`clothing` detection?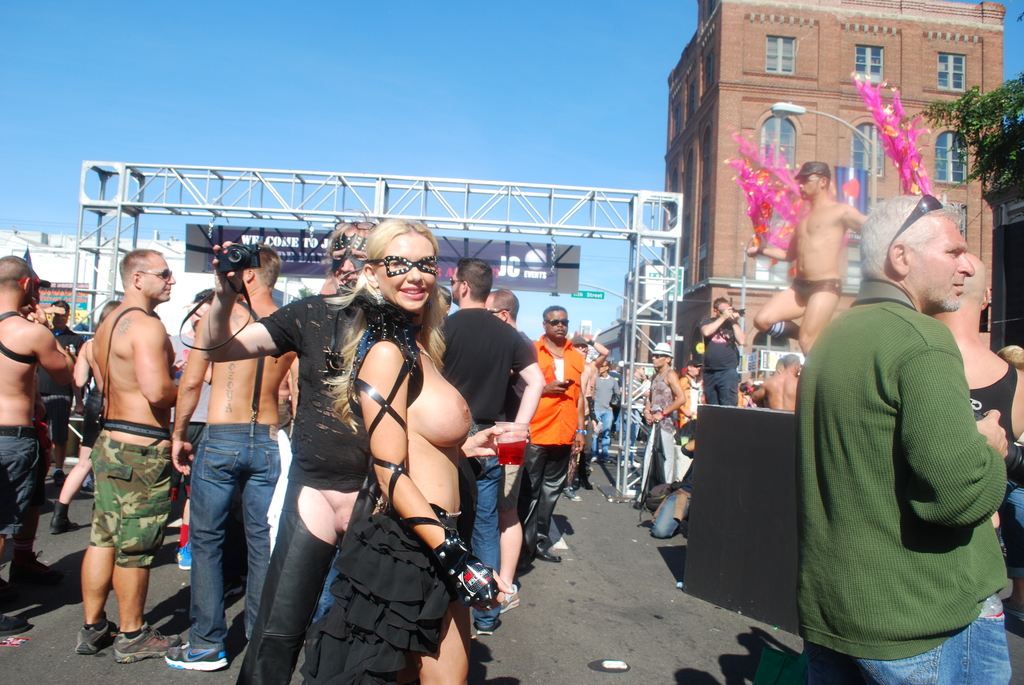
rect(691, 312, 749, 413)
